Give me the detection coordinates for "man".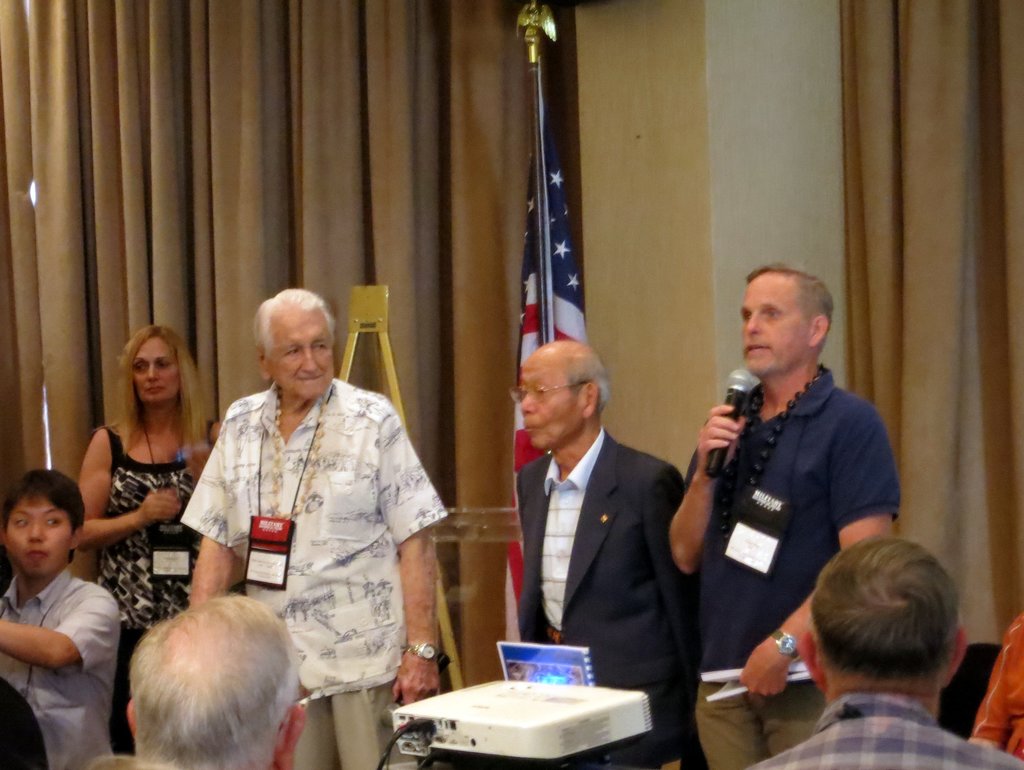
bbox=(0, 467, 125, 769).
